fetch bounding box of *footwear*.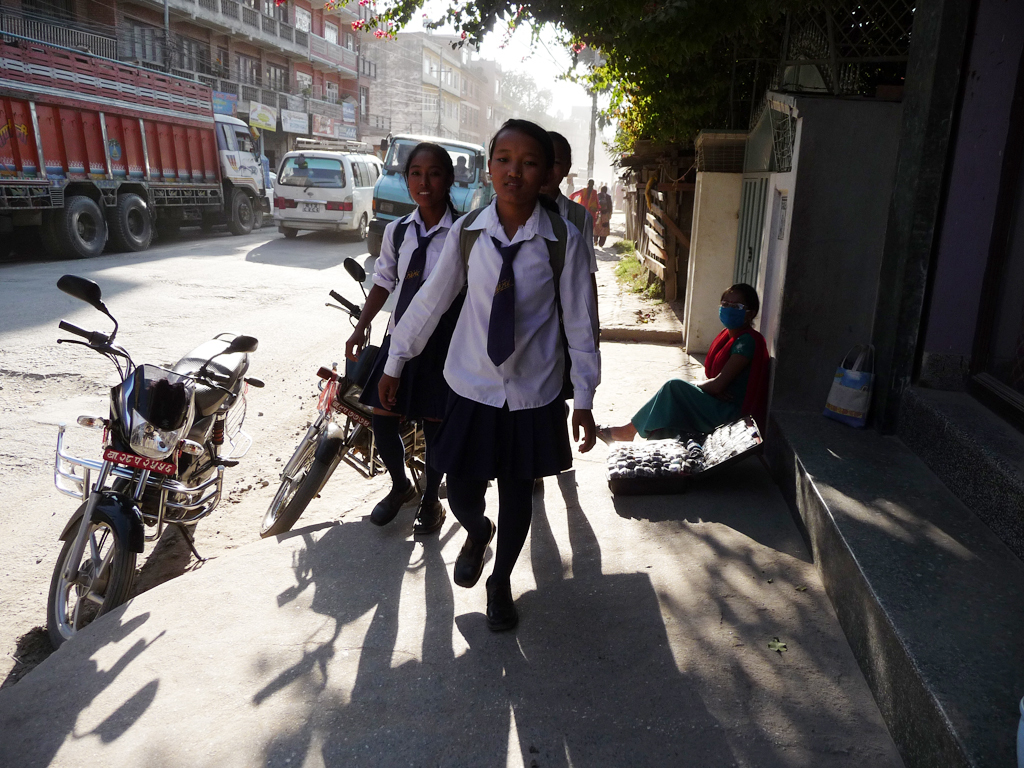
Bbox: (x1=407, y1=496, x2=448, y2=536).
